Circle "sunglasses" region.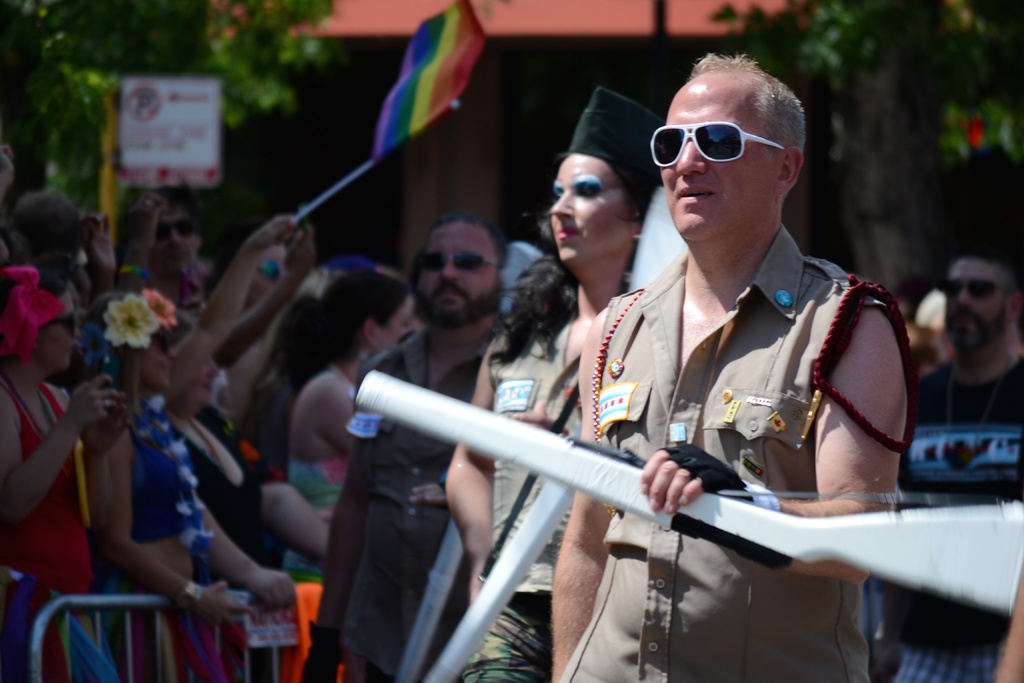
Region: [650, 122, 780, 167].
